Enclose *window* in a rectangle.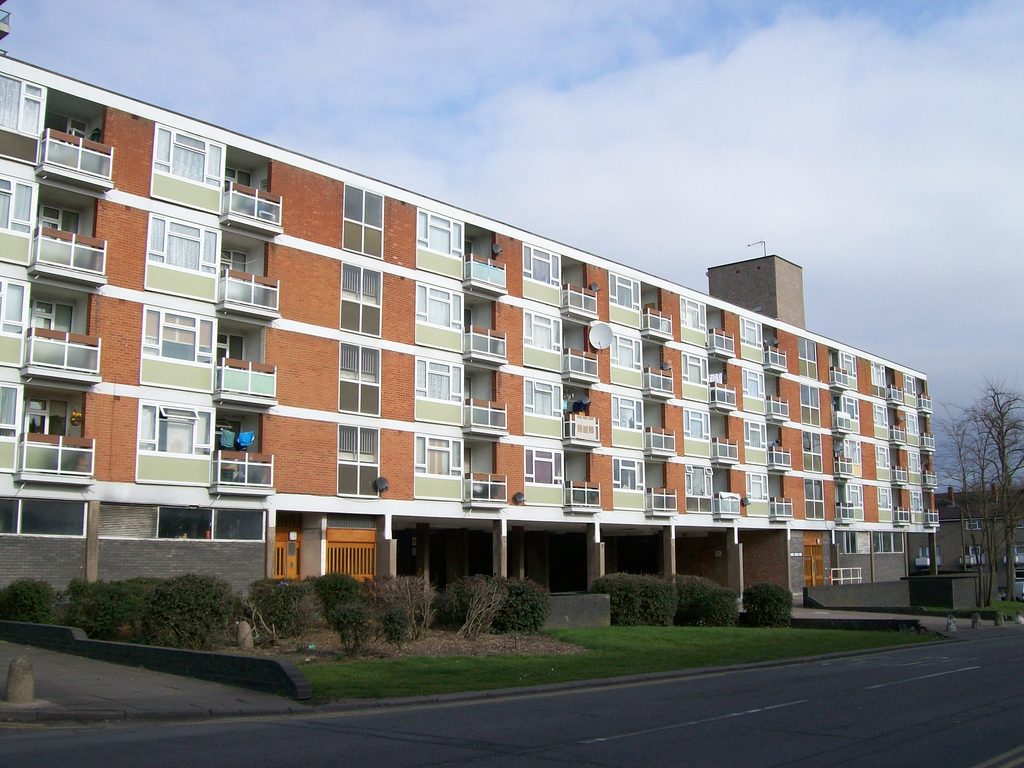
{"x1": 678, "y1": 296, "x2": 708, "y2": 351}.
